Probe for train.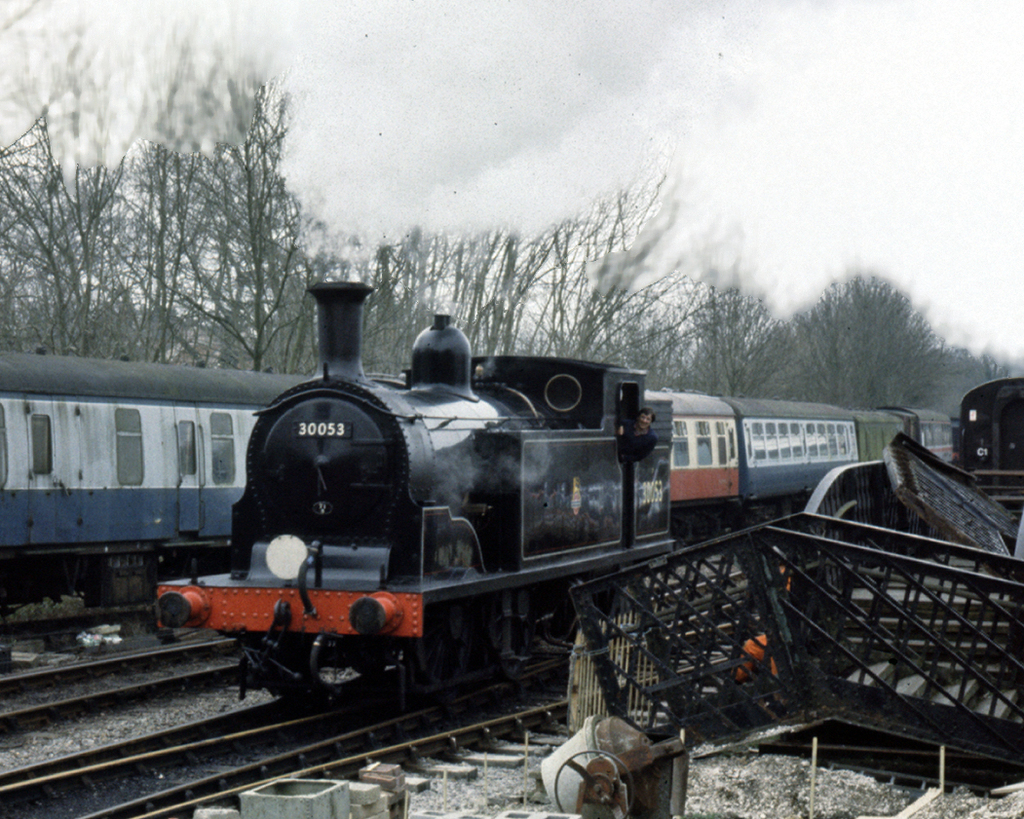
Probe result: [0,342,956,625].
